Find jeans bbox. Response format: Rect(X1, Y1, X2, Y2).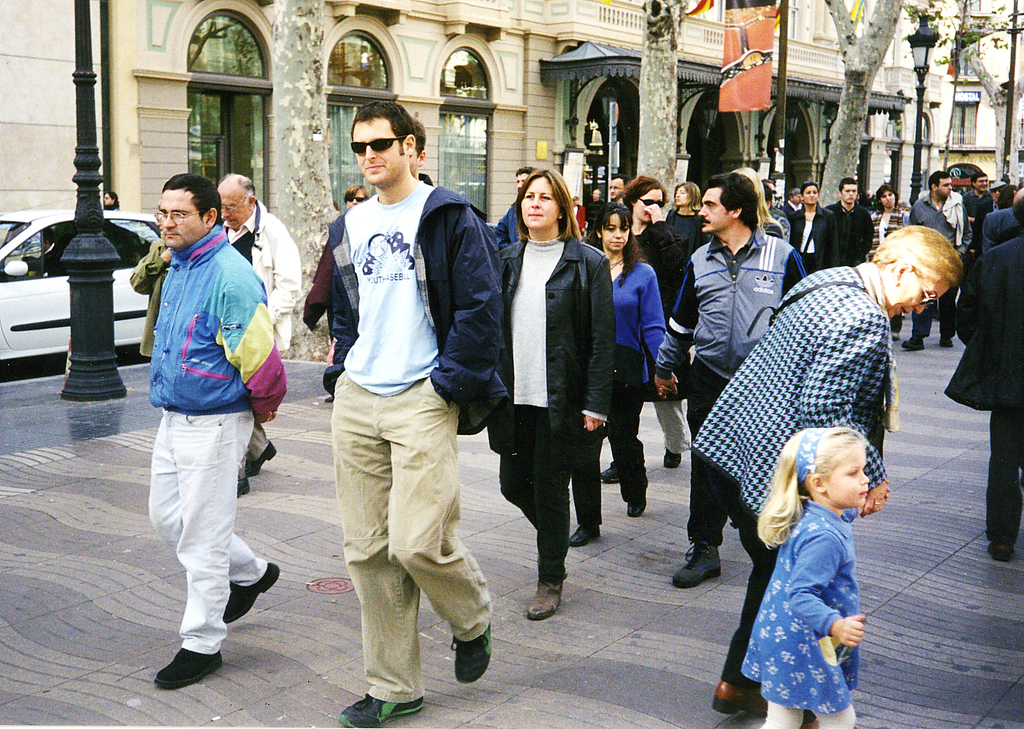
Rect(338, 381, 504, 705).
